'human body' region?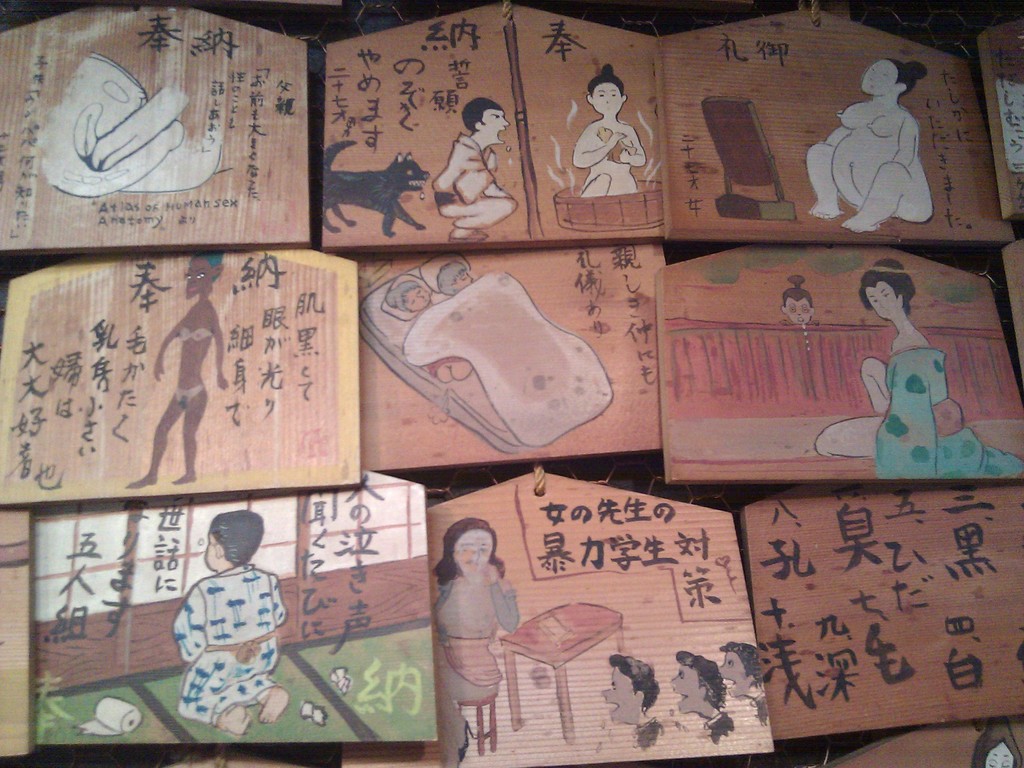
Rect(815, 260, 1023, 479)
